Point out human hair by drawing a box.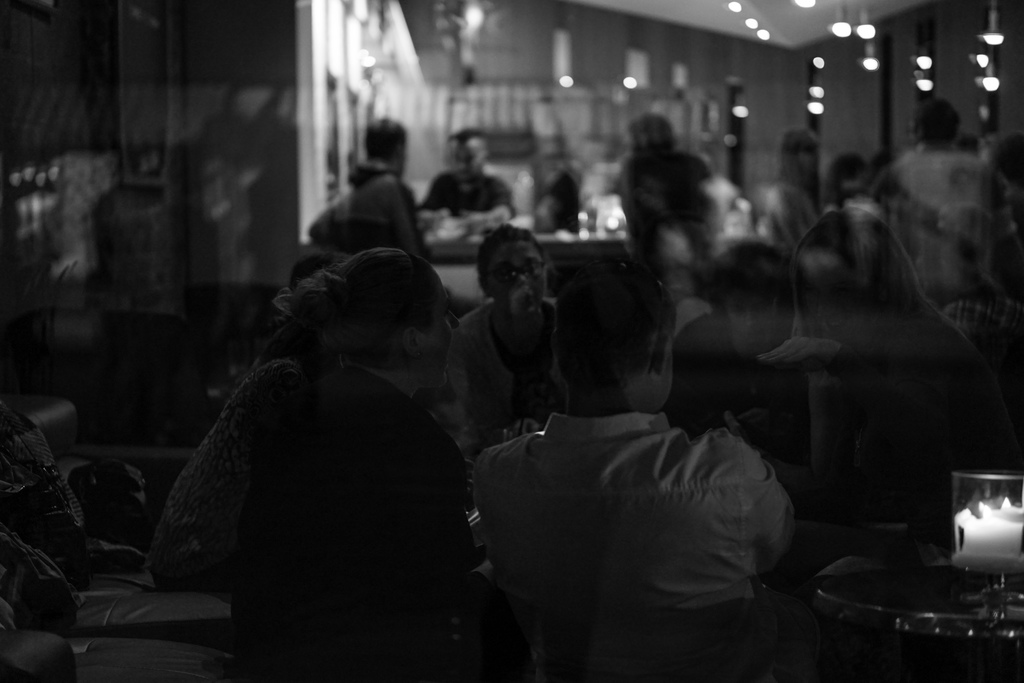
l=988, t=129, r=1023, b=188.
